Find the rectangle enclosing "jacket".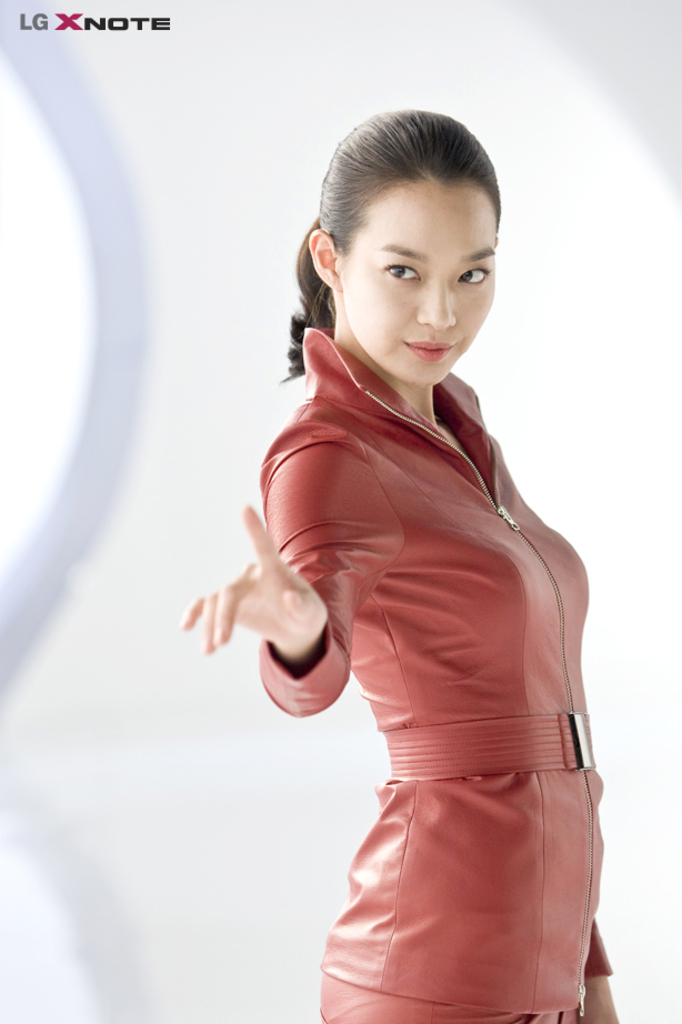
(left=240, top=253, right=598, bottom=896).
